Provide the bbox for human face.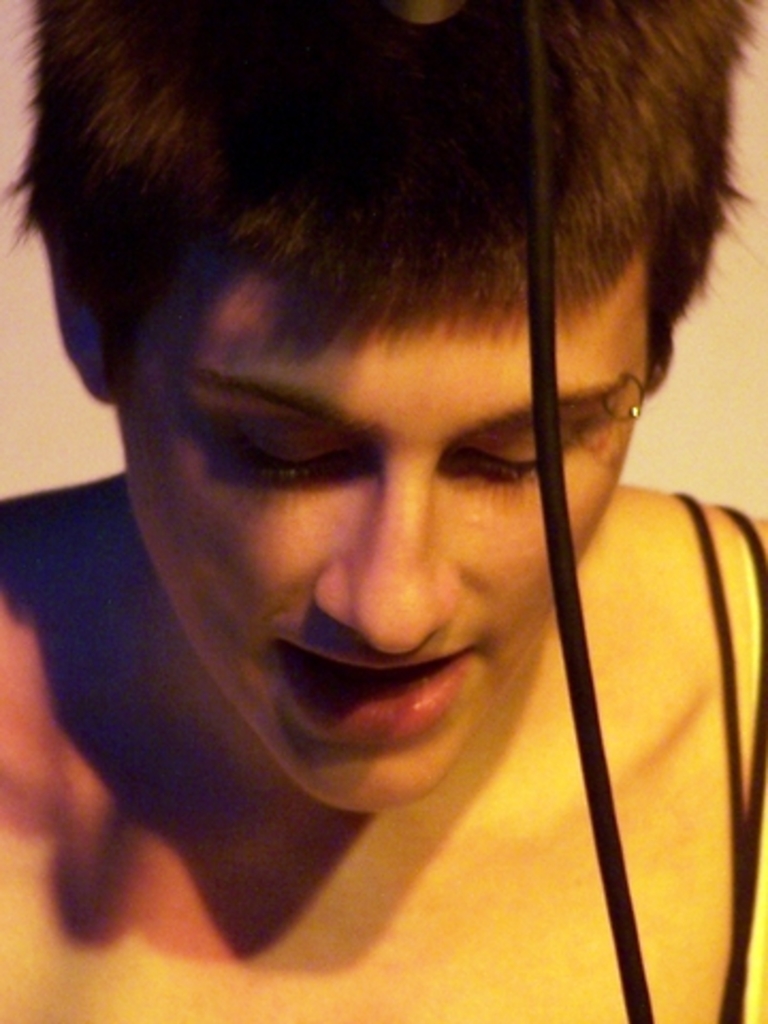
bbox=[111, 271, 649, 811].
